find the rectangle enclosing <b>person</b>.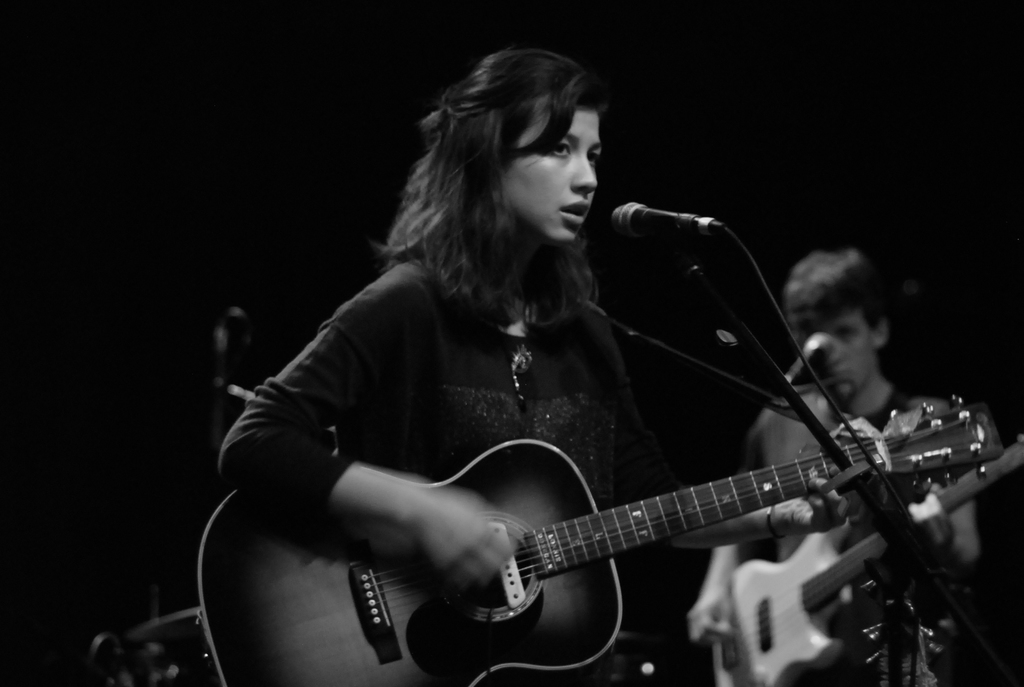
(217,49,893,686).
